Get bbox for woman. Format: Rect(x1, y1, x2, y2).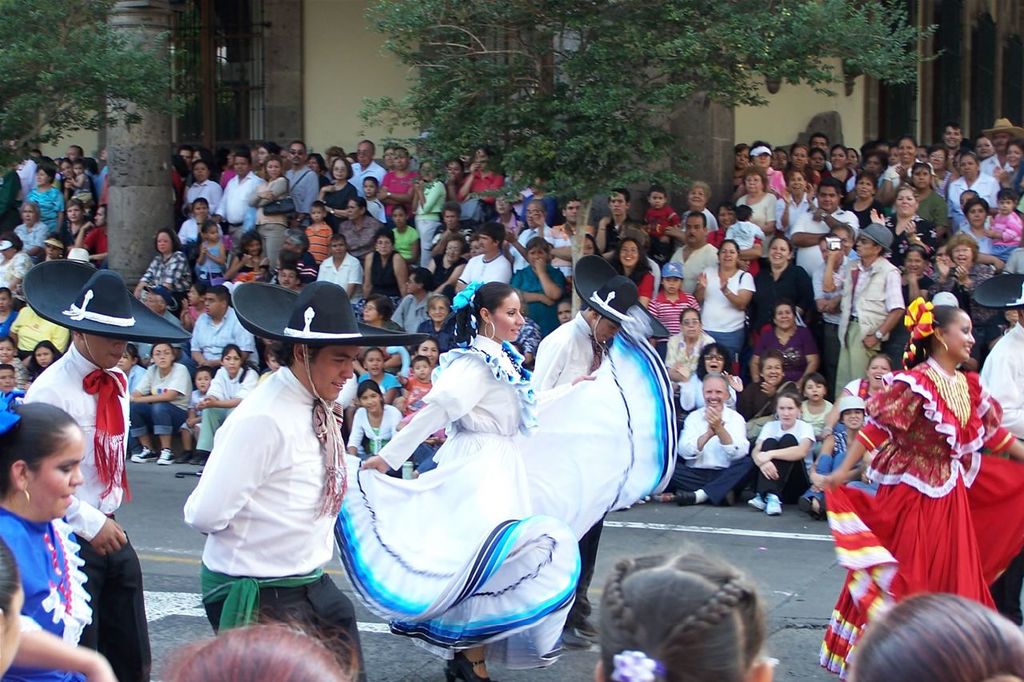
Rect(739, 299, 828, 403).
